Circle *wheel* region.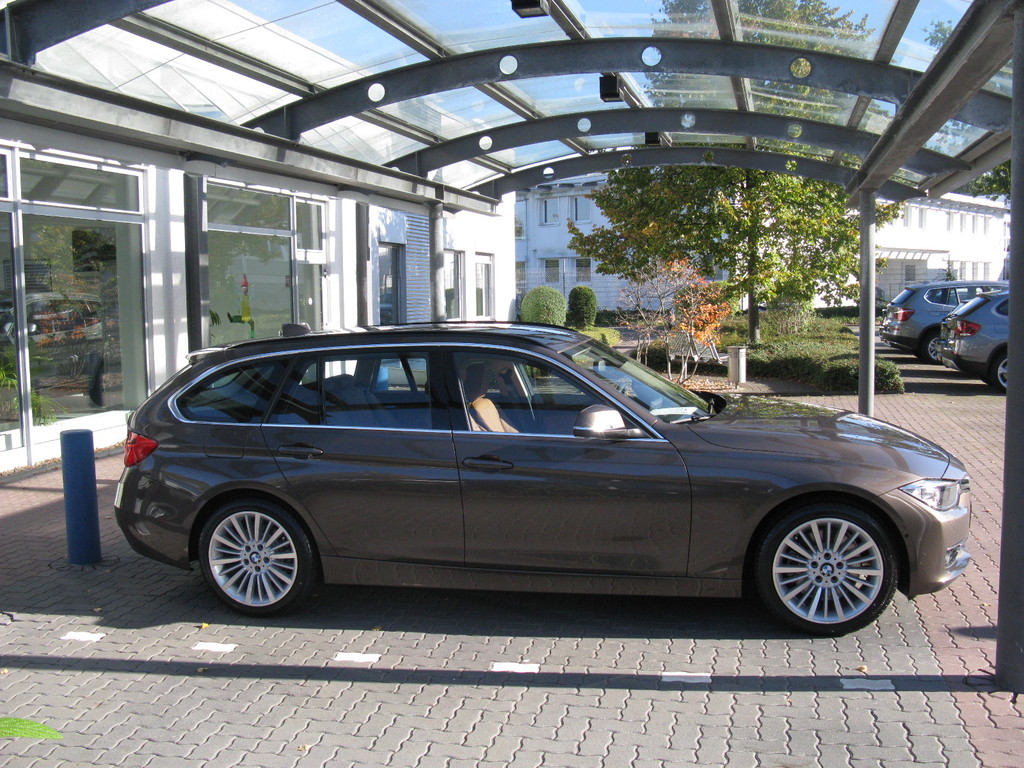
Region: x1=204, y1=499, x2=317, y2=608.
